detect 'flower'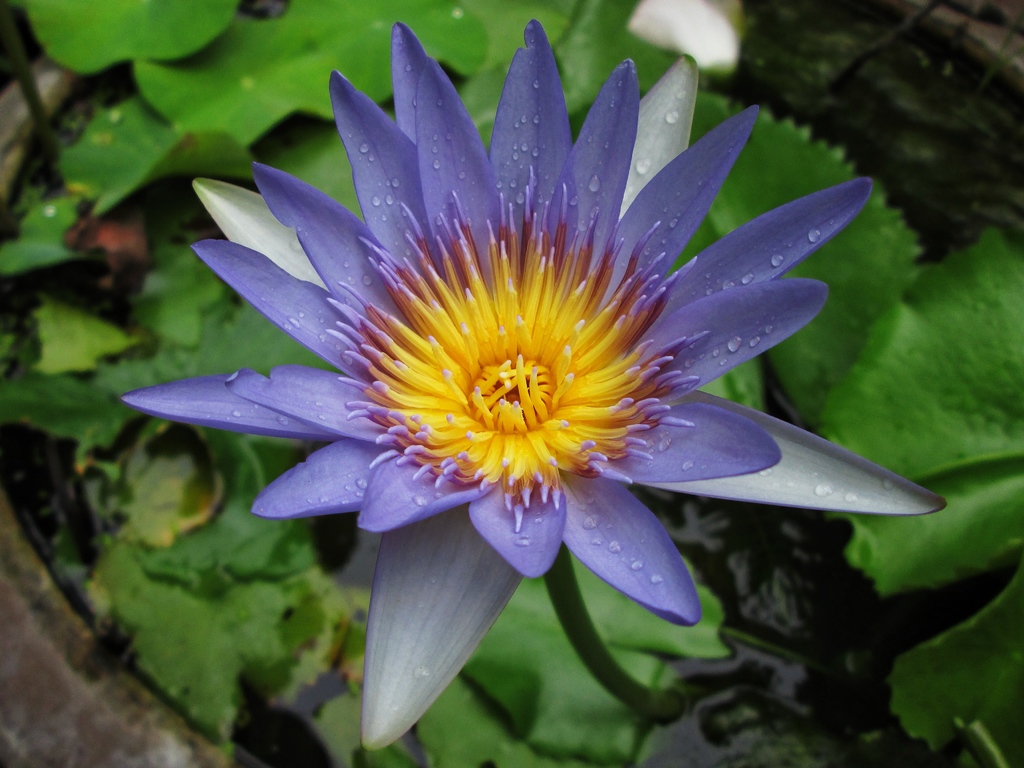
bbox=[117, 29, 940, 708]
